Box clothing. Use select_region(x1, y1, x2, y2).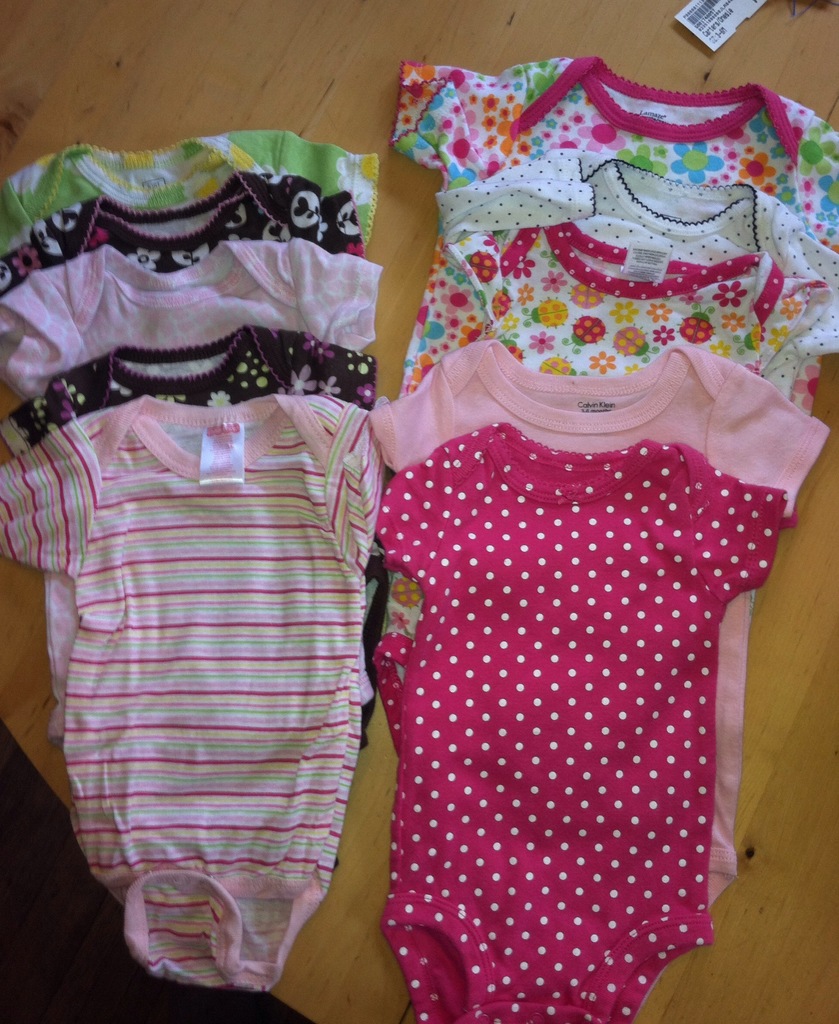
select_region(31, 118, 459, 967).
